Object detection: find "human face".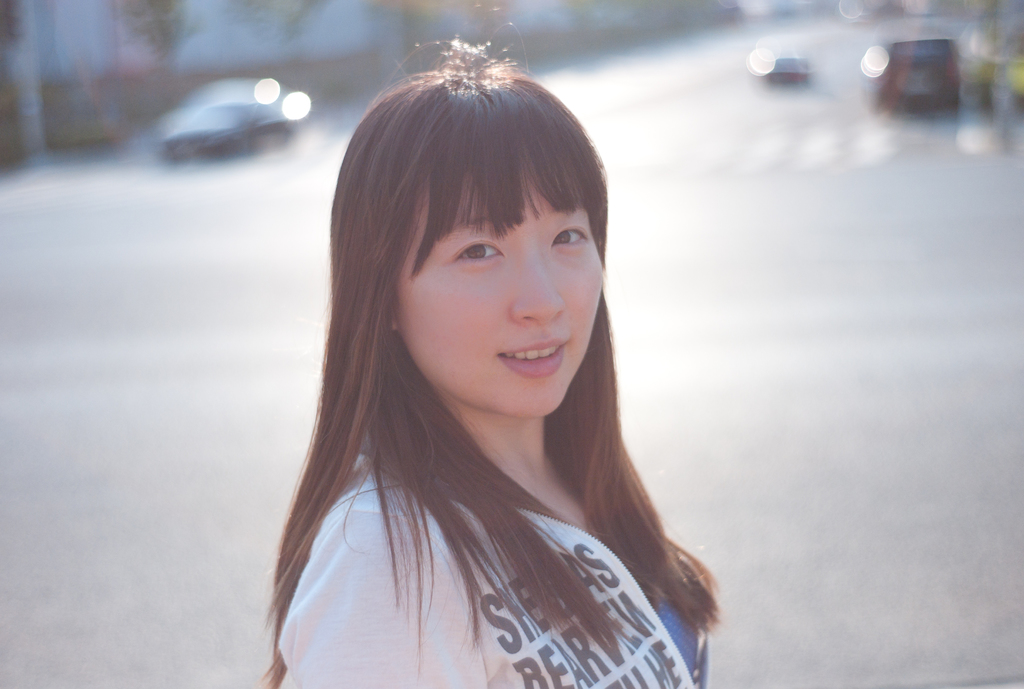
[397,159,602,419].
